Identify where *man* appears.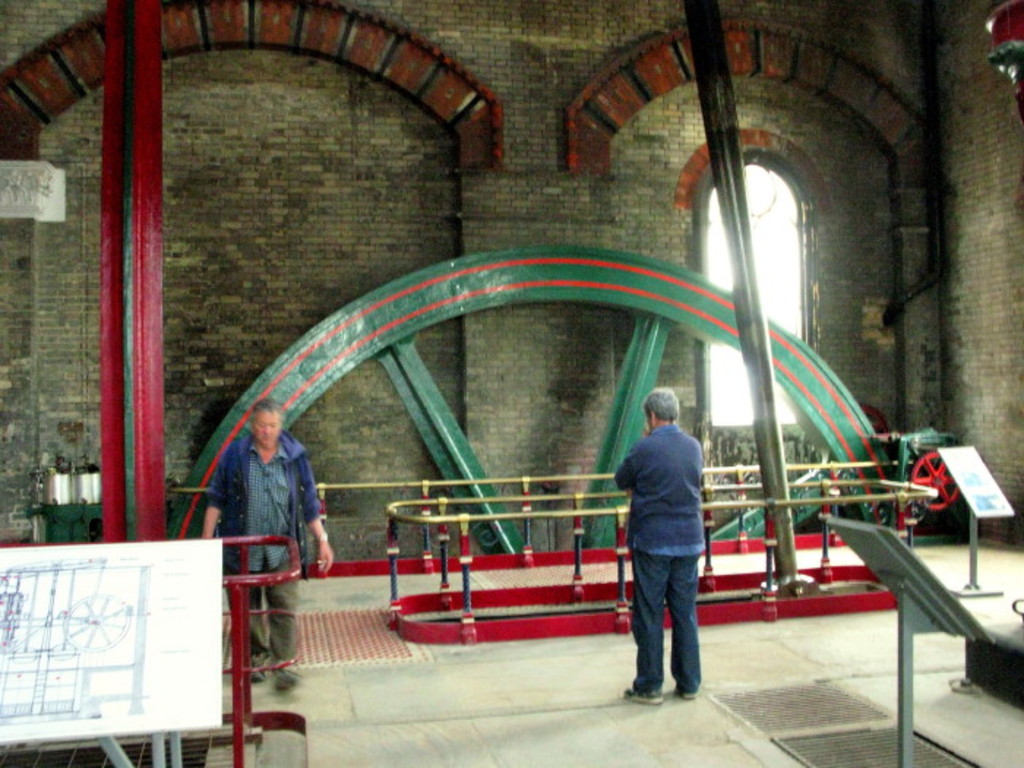
Appears at <bbox>614, 388, 702, 705</bbox>.
